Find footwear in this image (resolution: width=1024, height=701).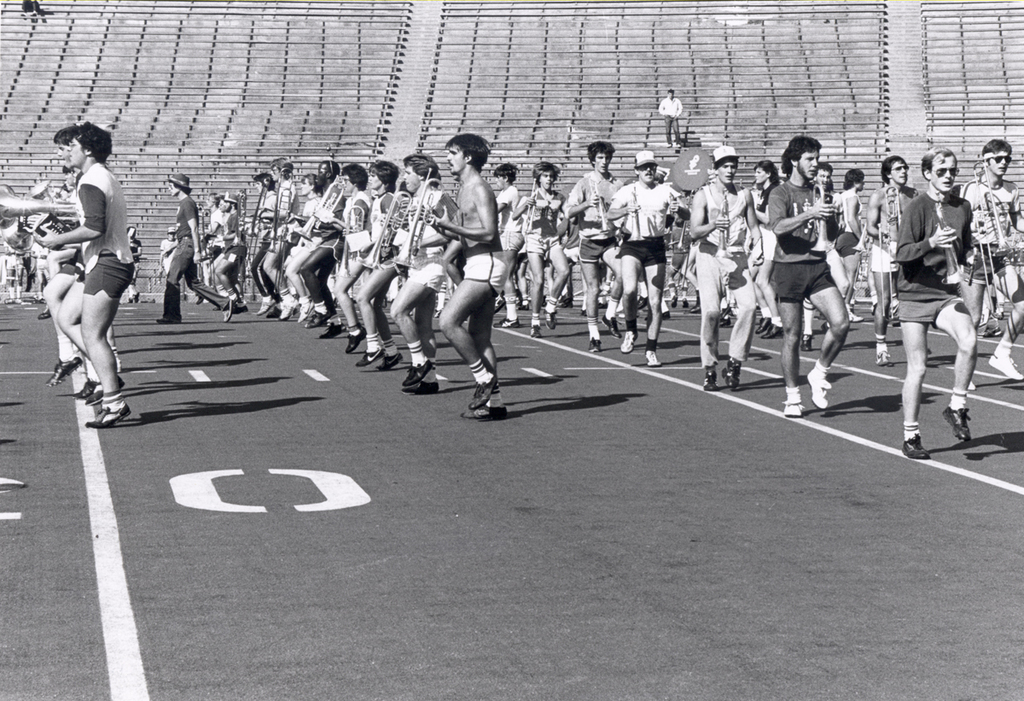
rect(36, 302, 55, 318).
